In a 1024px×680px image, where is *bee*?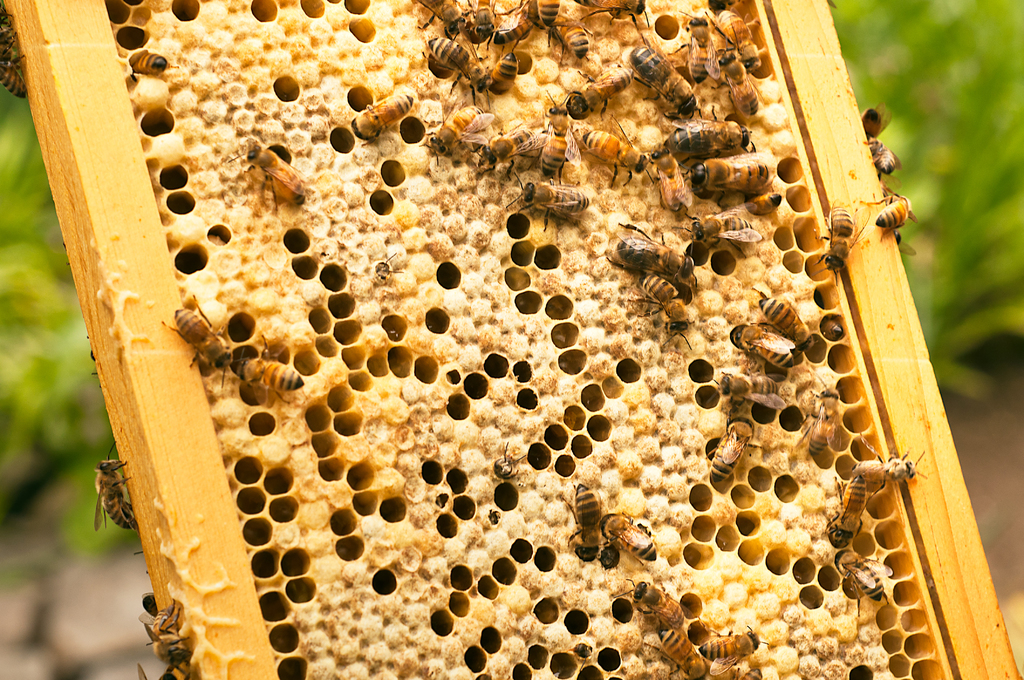
235, 356, 317, 398.
